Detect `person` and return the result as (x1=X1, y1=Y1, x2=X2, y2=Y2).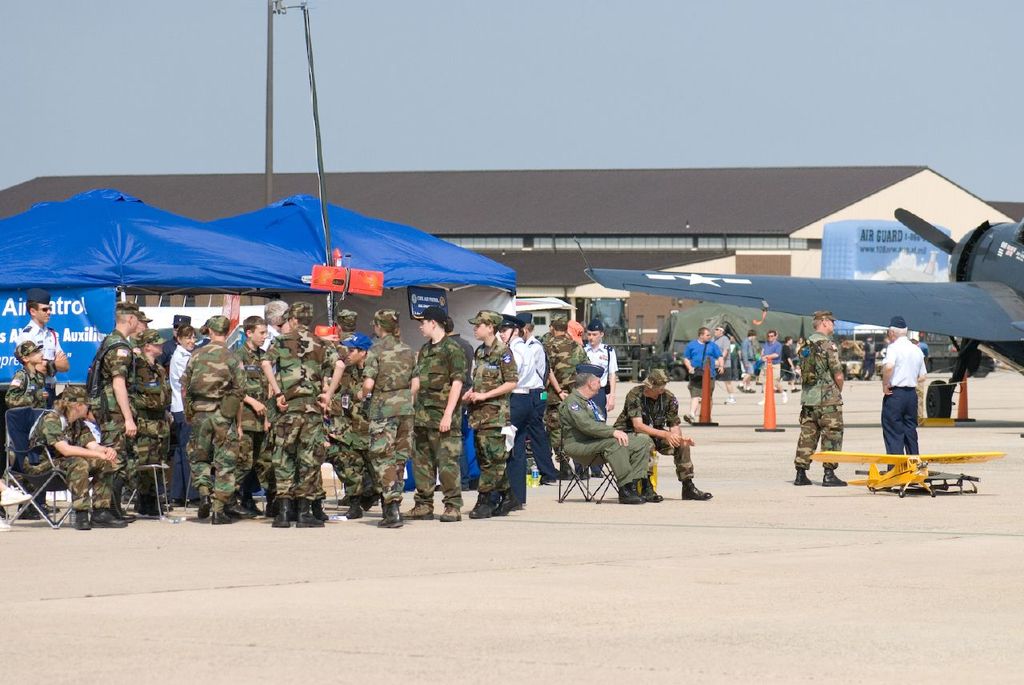
(x1=852, y1=334, x2=878, y2=380).
